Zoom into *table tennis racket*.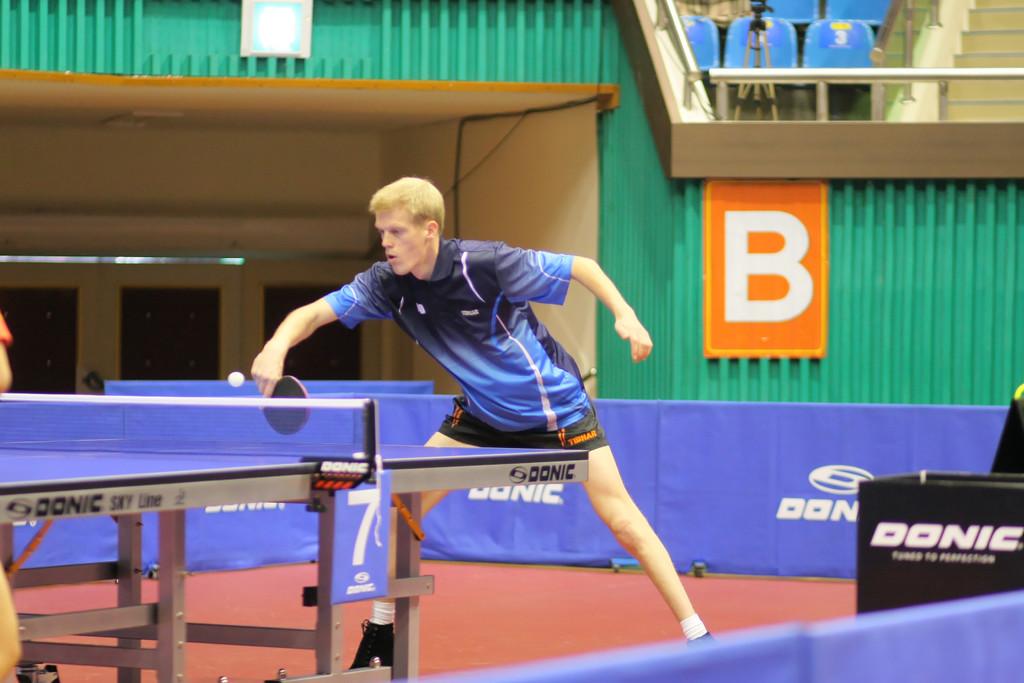
Zoom target: (x1=264, y1=372, x2=312, y2=437).
